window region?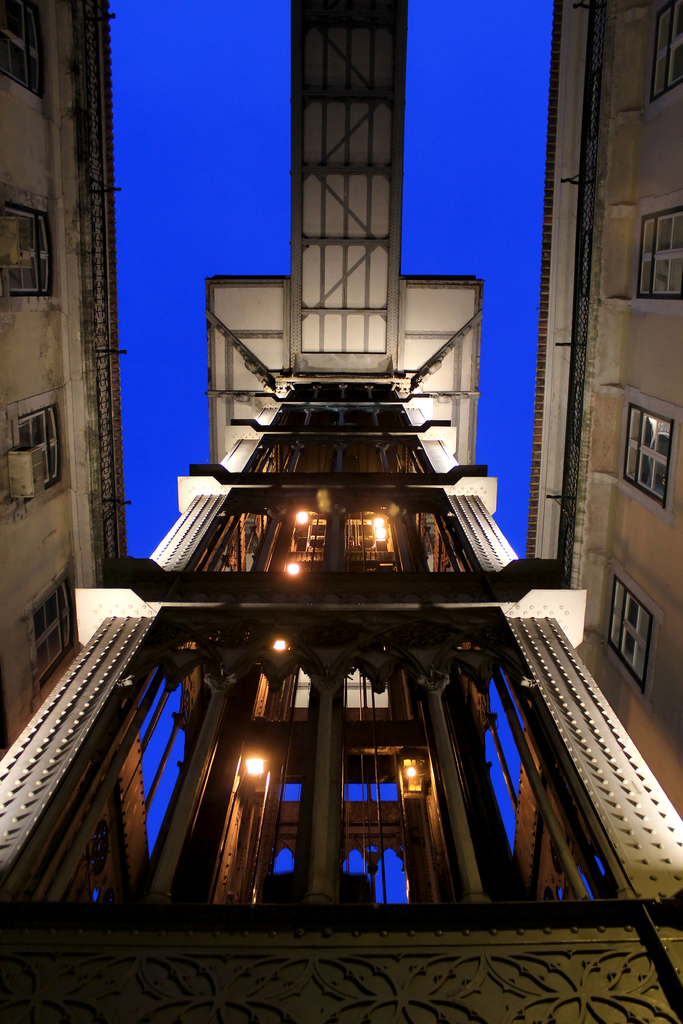
x1=21 y1=404 x2=64 y2=486
